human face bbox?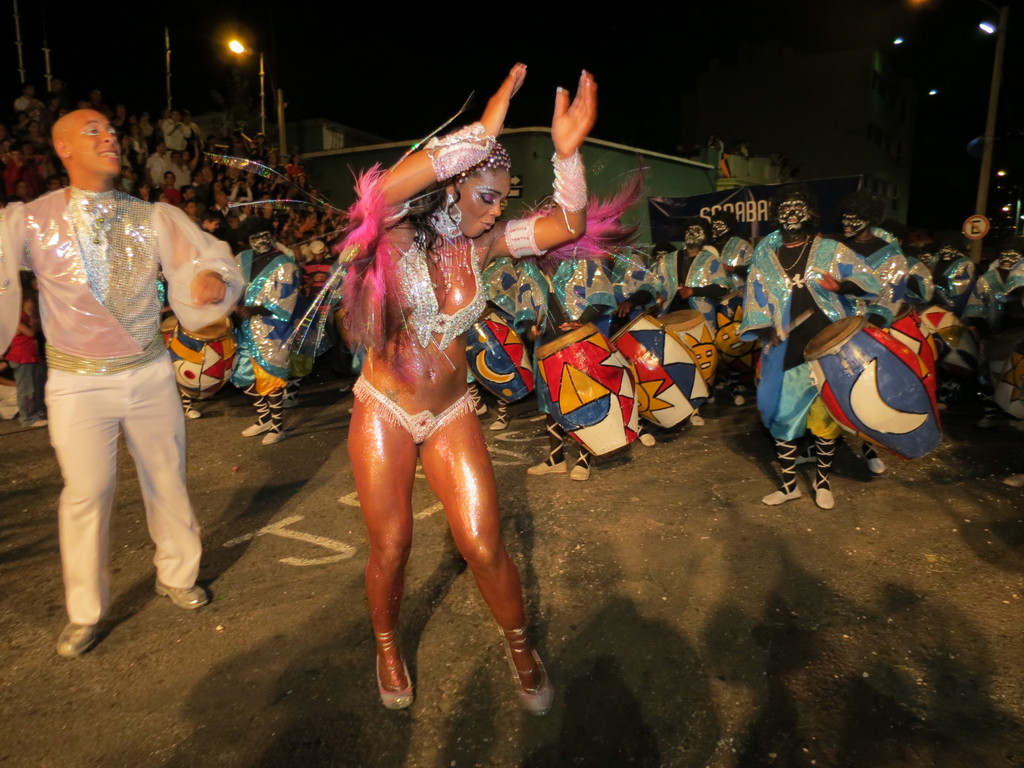
bbox(68, 110, 125, 175)
